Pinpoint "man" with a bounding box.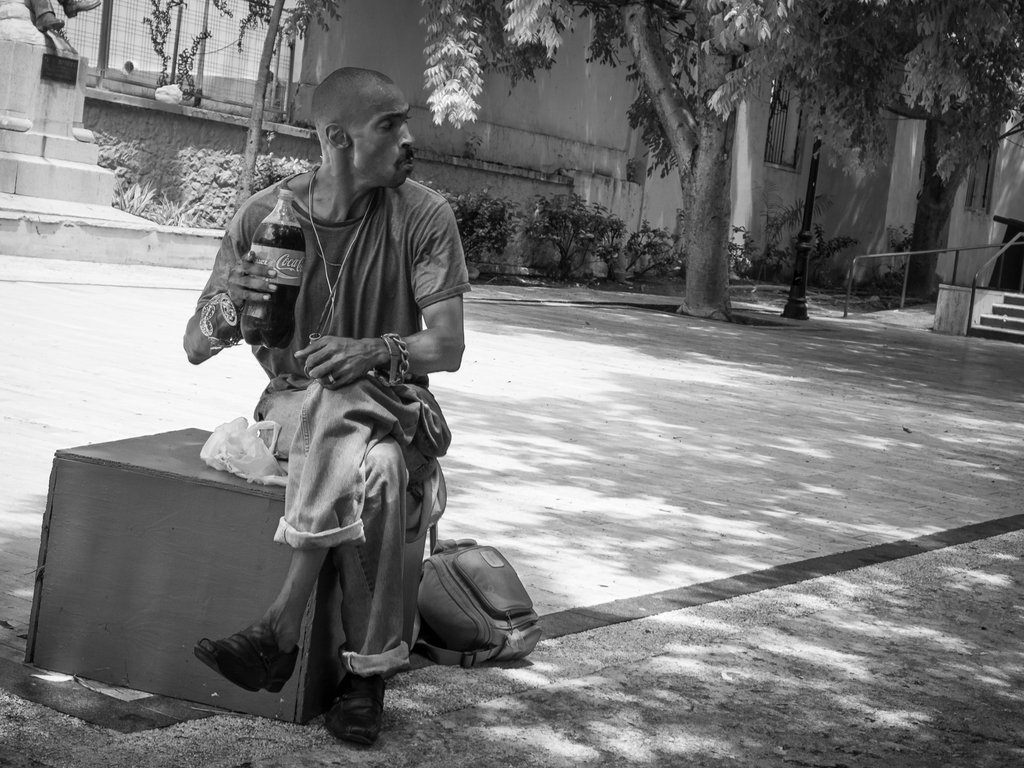
(189, 79, 461, 767).
